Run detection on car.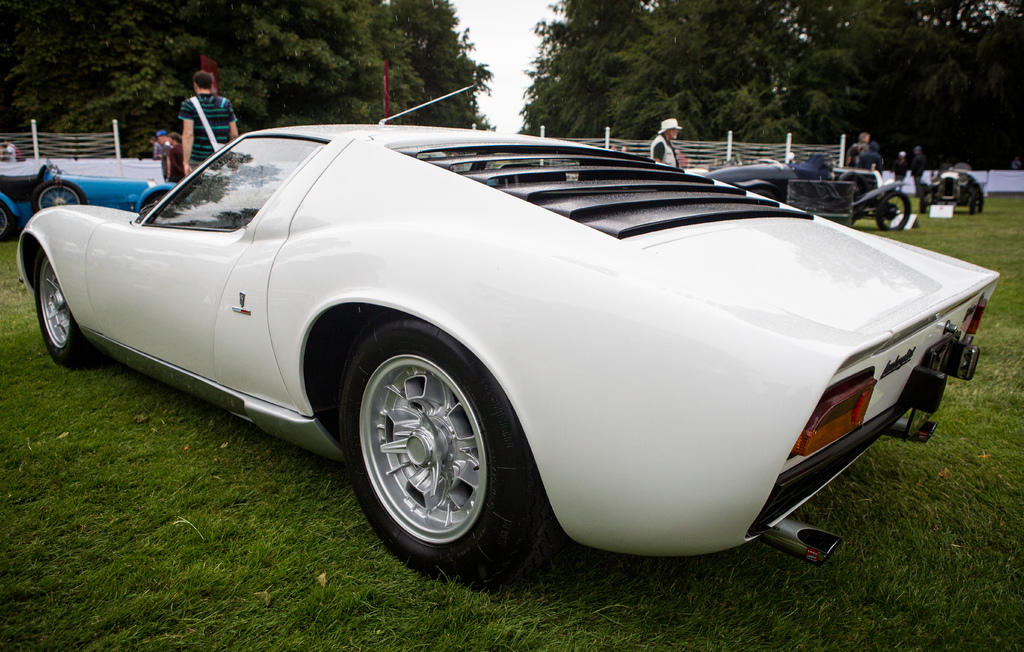
Result: box(699, 152, 913, 231).
